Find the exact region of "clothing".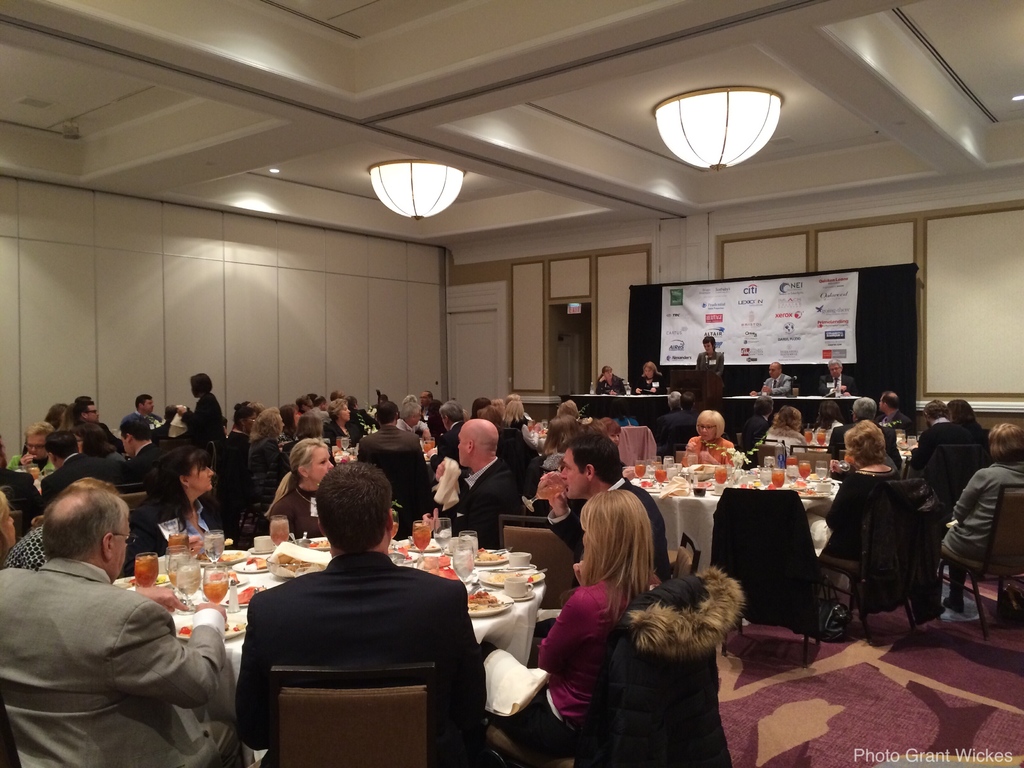
Exact region: 282/470/339/550.
